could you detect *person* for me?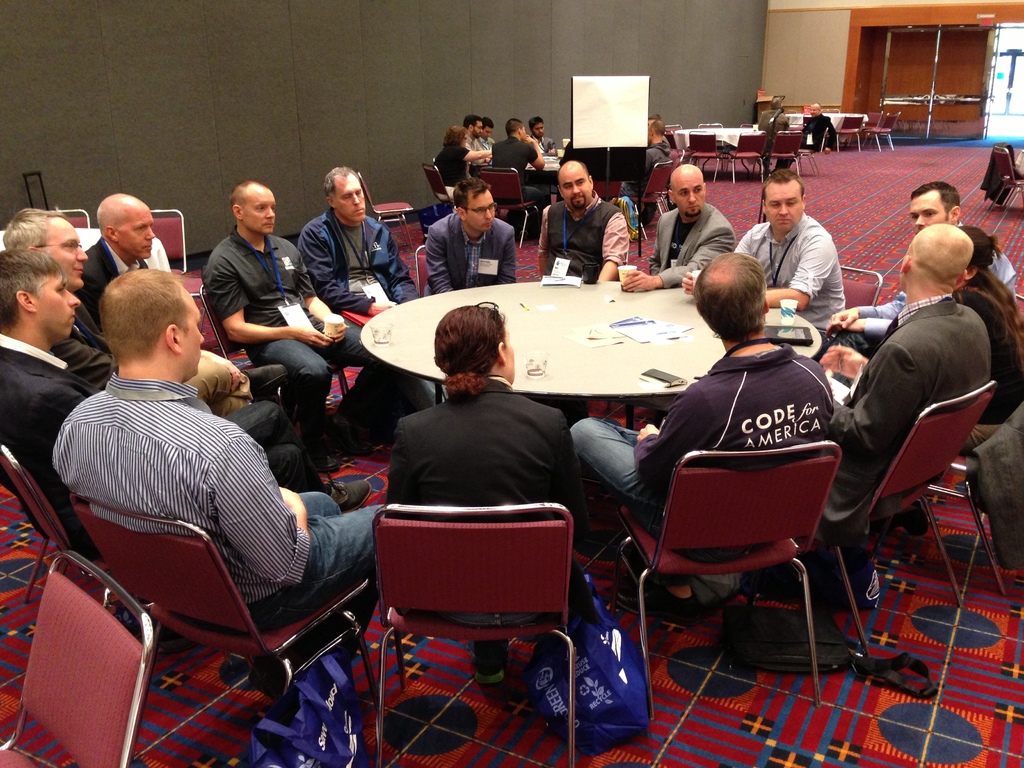
Detection result: region(49, 261, 384, 700).
